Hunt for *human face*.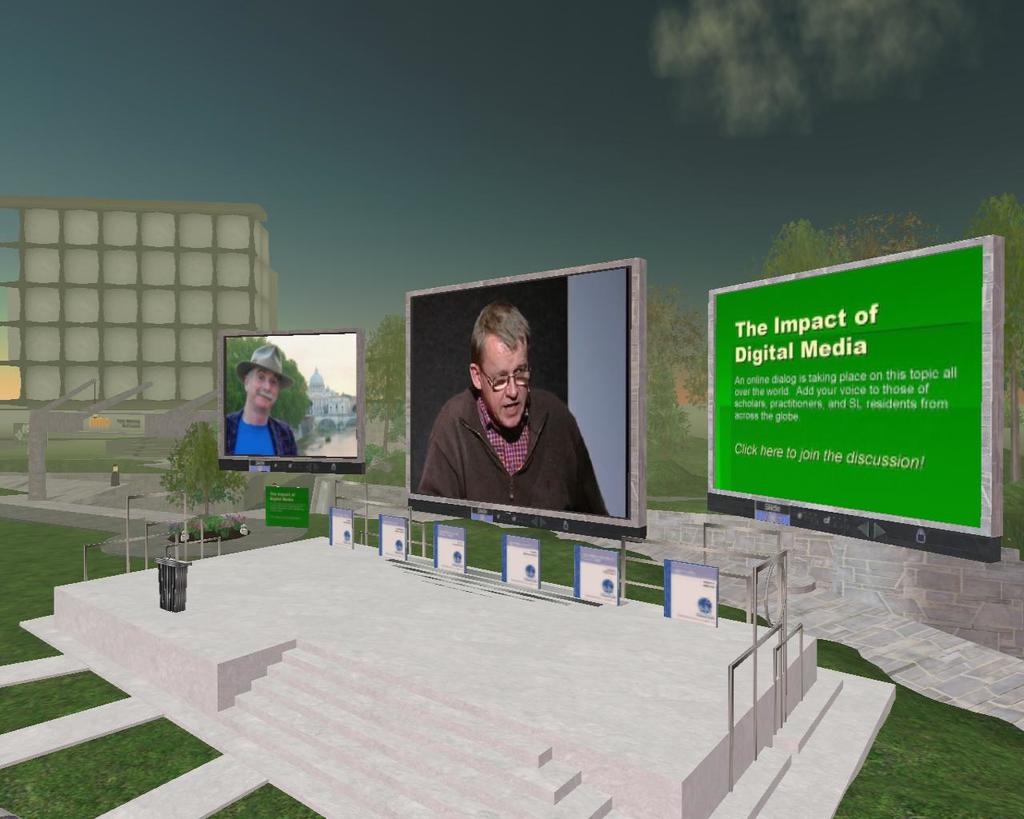
Hunted down at bbox=(250, 368, 280, 412).
